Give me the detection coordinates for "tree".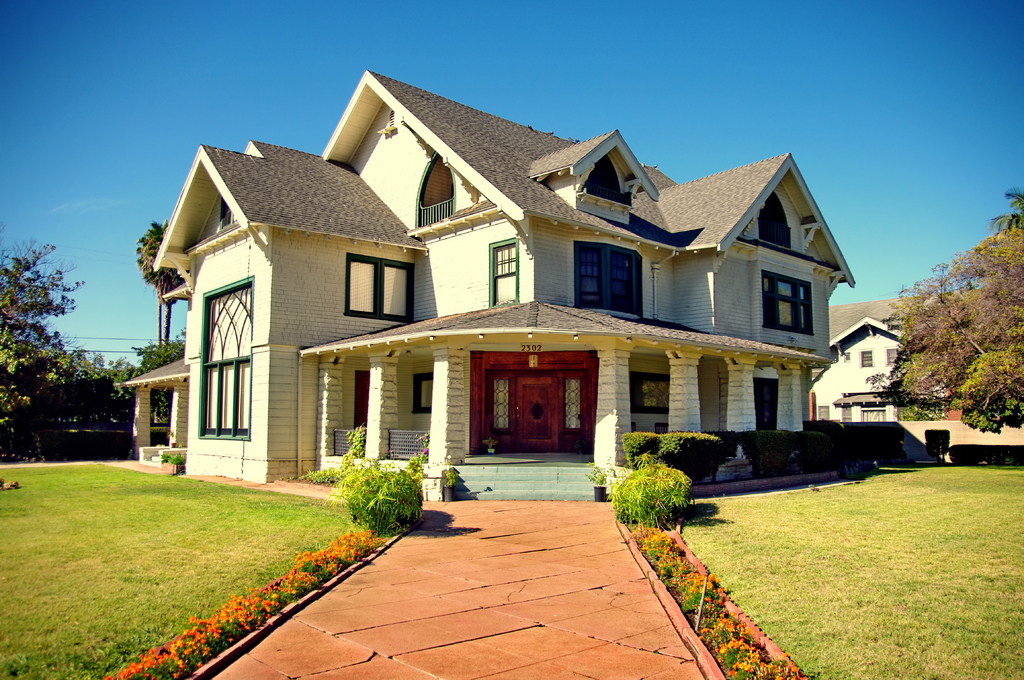
x1=127 y1=214 x2=173 y2=353.
